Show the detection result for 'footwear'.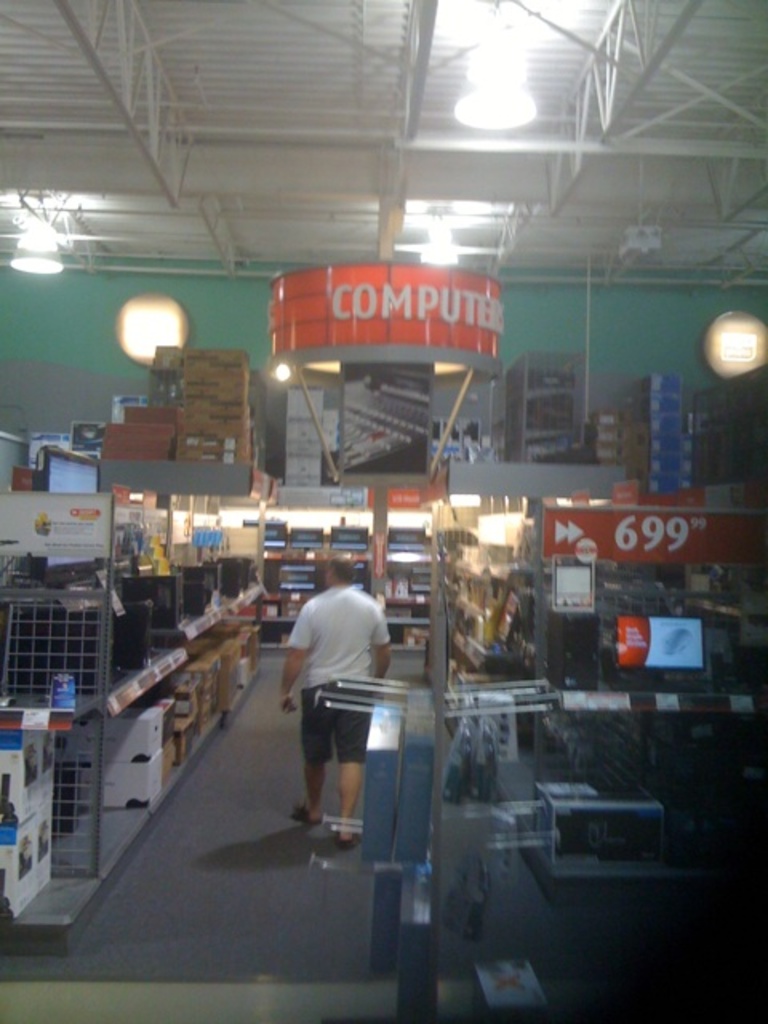
(280, 803, 322, 837).
